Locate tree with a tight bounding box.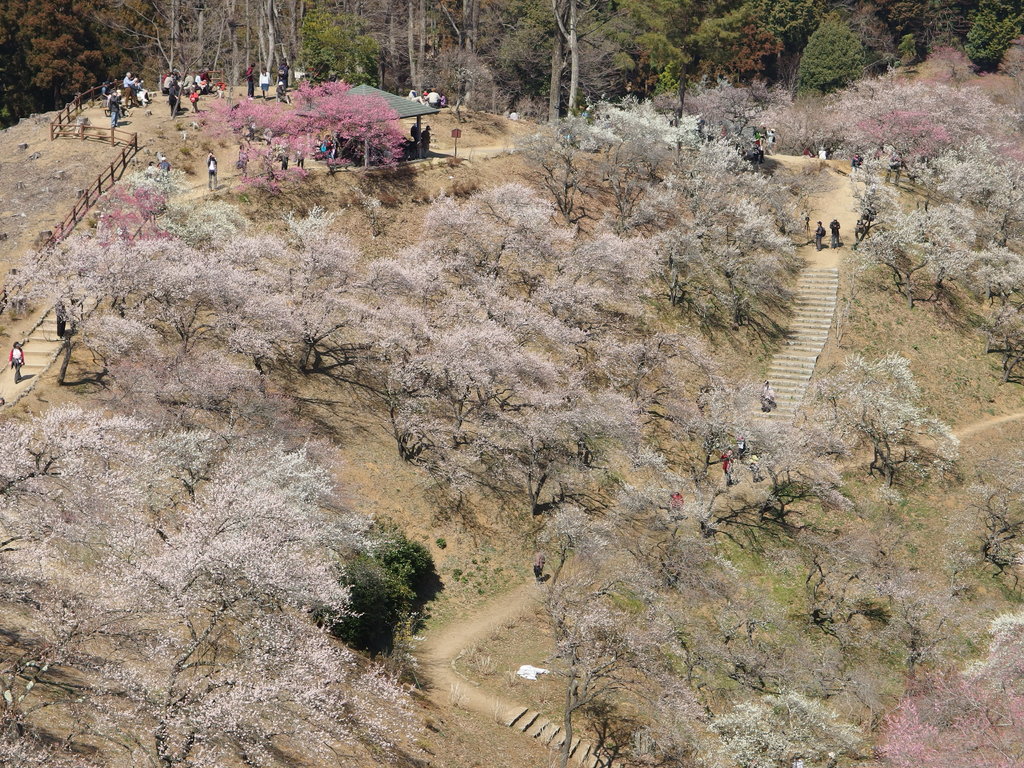
109 0 189 77.
